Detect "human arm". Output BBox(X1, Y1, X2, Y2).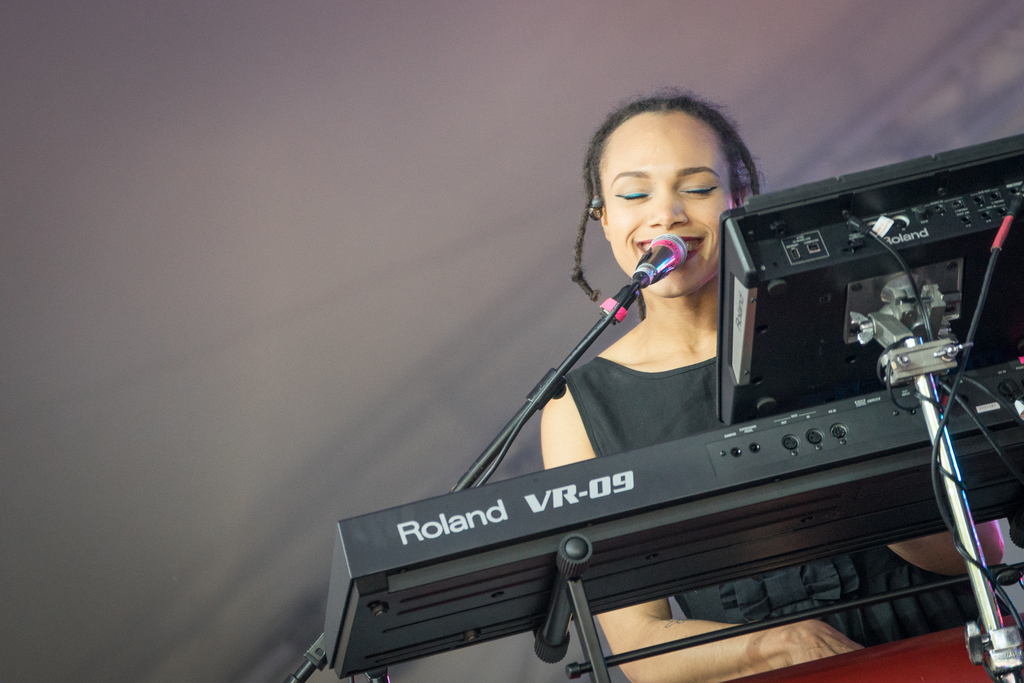
BBox(540, 393, 864, 682).
